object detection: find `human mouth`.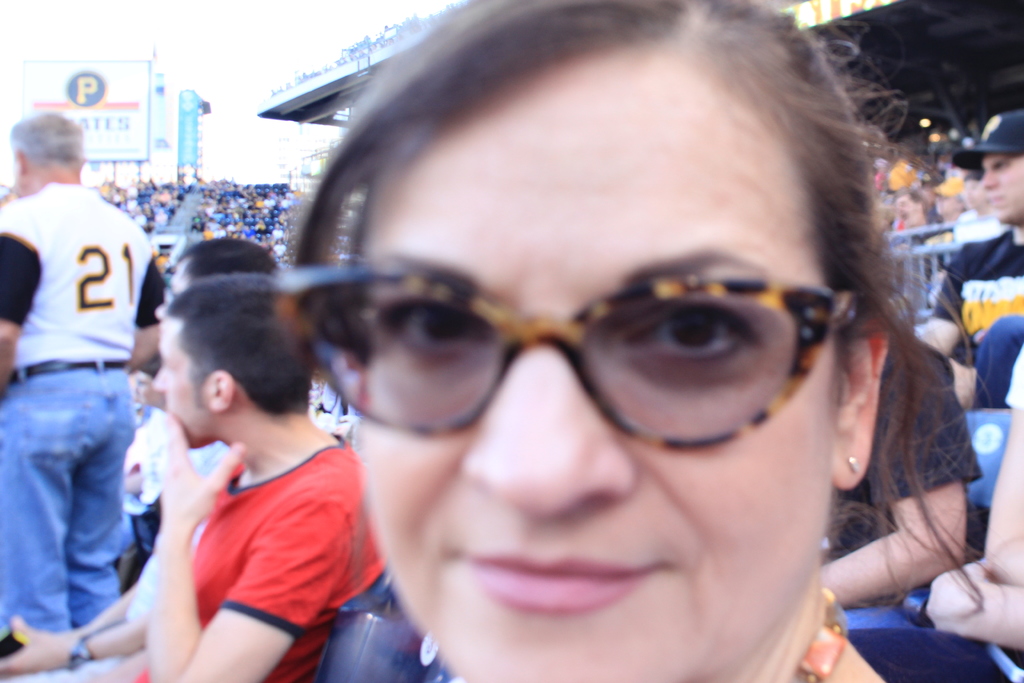
x1=454 y1=522 x2=681 y2=620.
